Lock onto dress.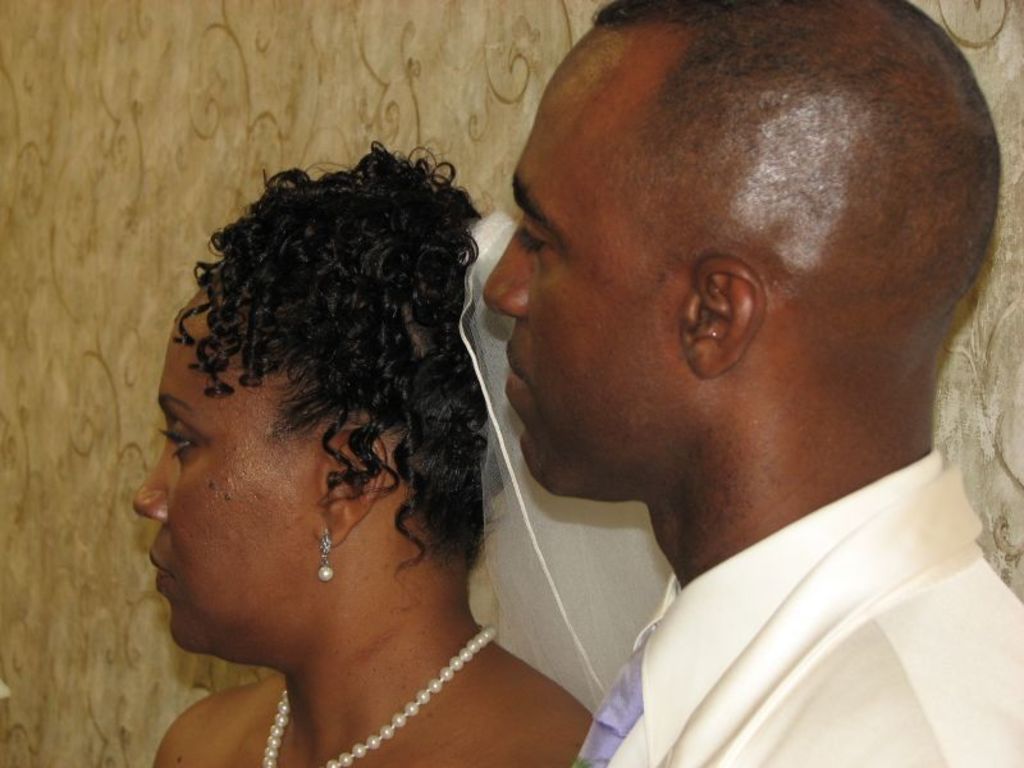
Locked: Rect(567, 428, 1023, 767).
